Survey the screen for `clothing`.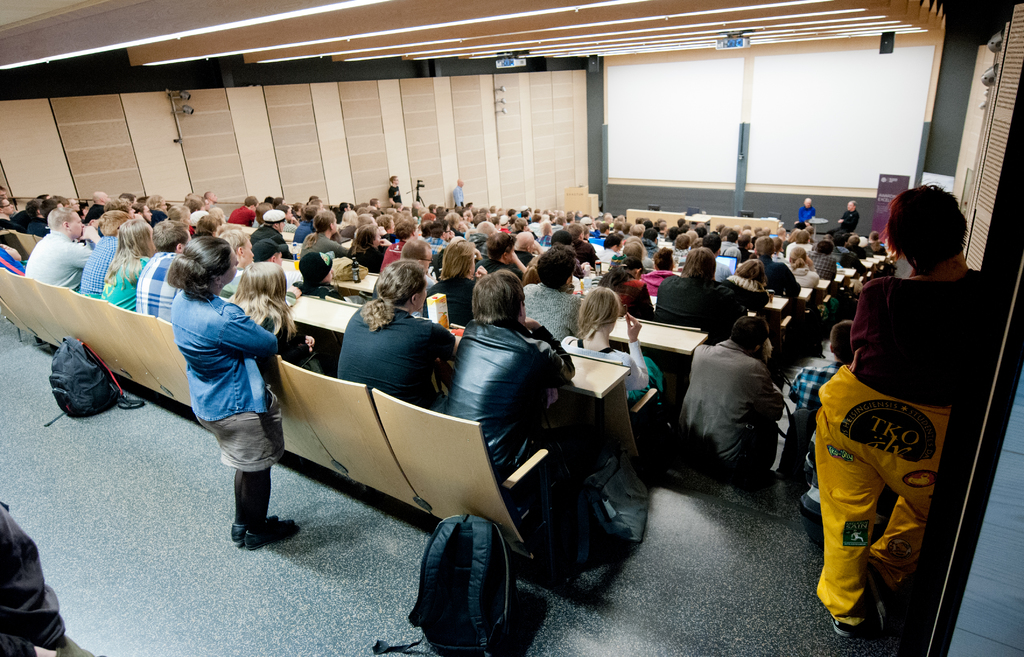
Survey found: bbox(654, 270, 739, 344).
